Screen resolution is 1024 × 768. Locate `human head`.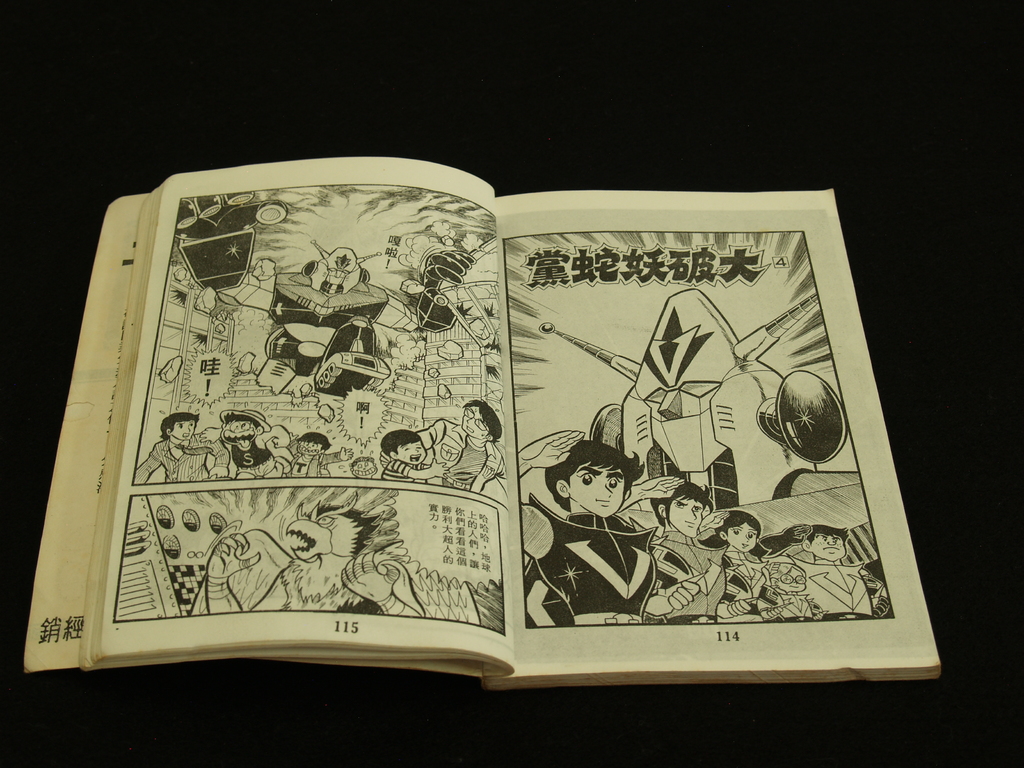
[799,524,846,564].
